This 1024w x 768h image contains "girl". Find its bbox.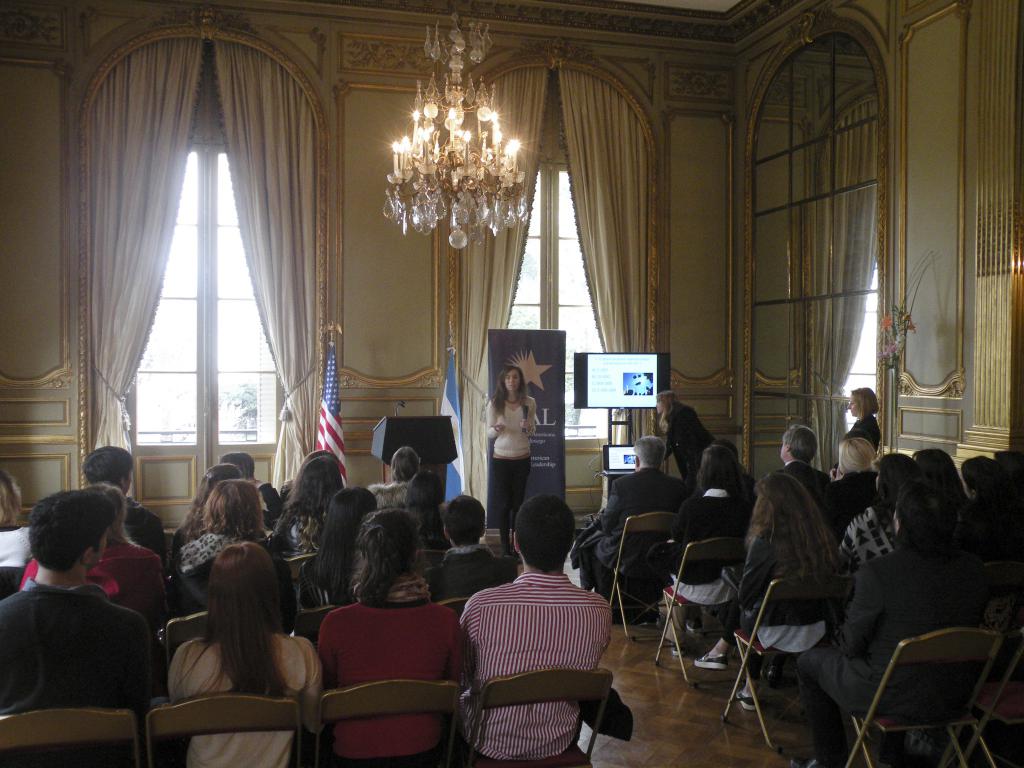
select_region(303, 484, 382, 602).
